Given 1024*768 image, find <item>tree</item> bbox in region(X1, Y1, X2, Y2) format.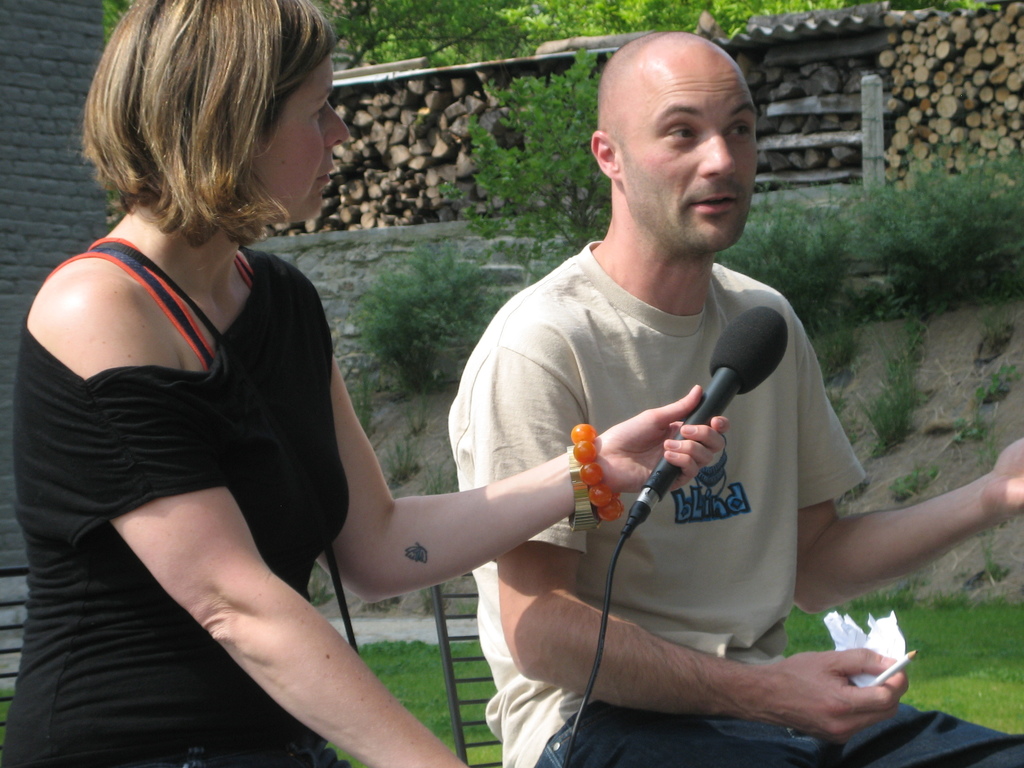
region(520, 0, 1005, 53).
